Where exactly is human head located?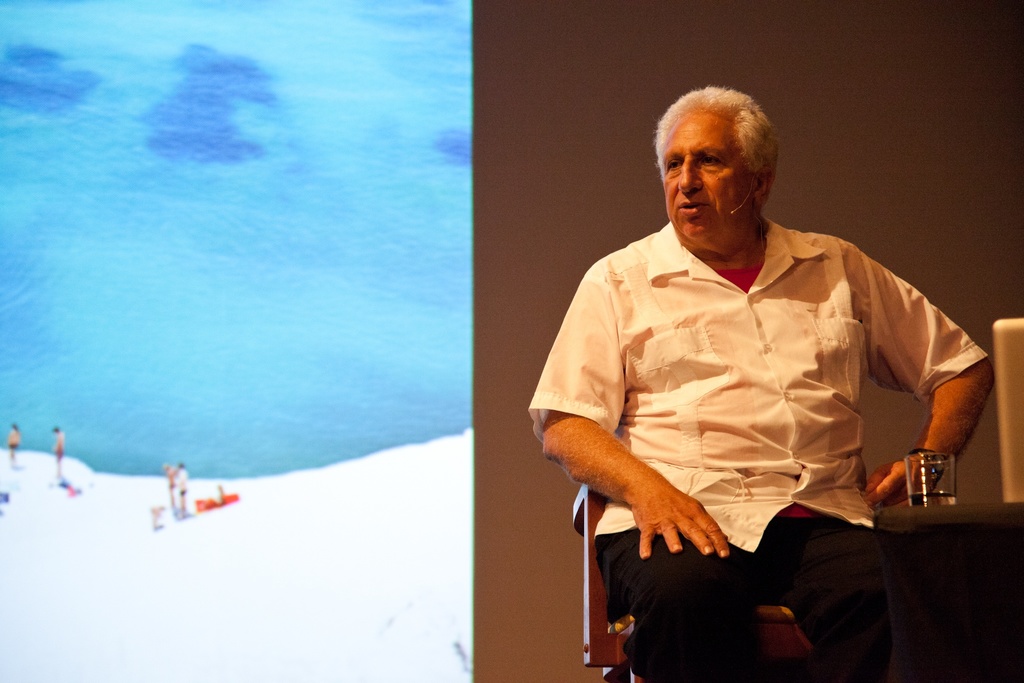
Its bounding box is BBox(659, 87, 791, 241).
